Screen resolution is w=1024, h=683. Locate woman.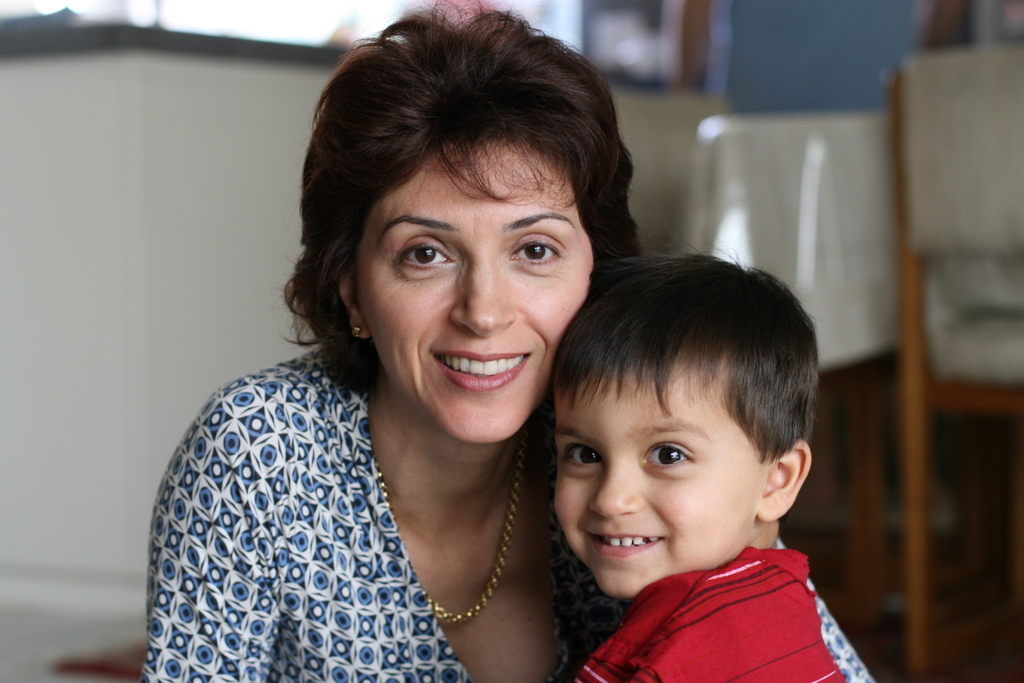
<bbox>166, 20, 646, 682</bbox>.
